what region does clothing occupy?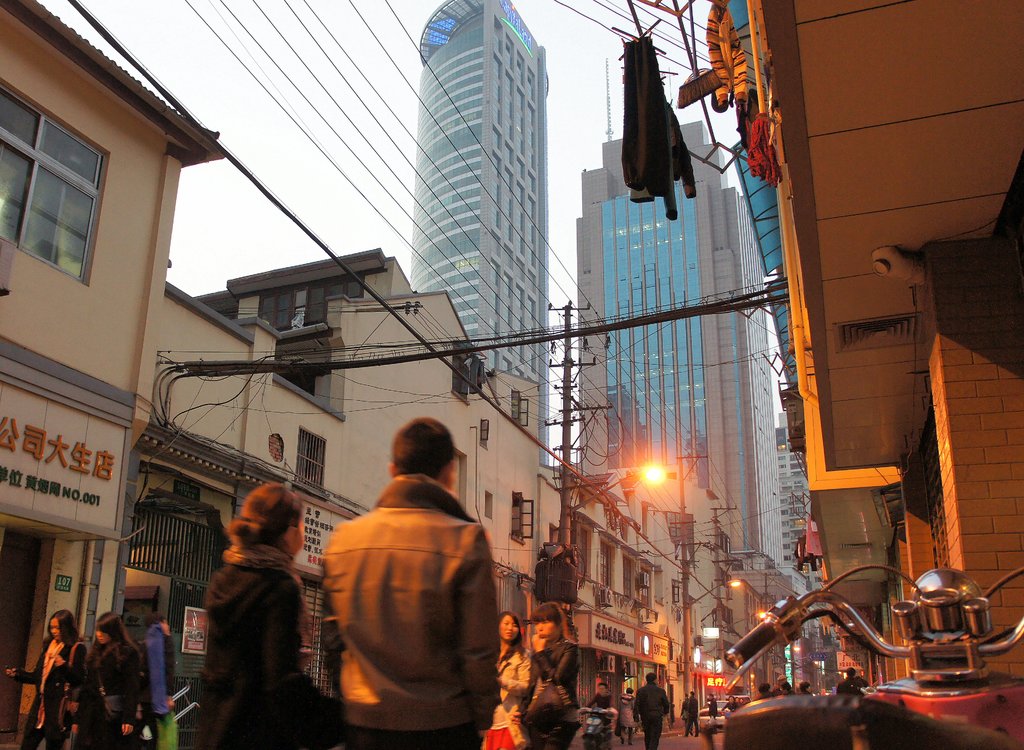
{"x1": 792, "y1": 534, "x2": 822, "y2": 573}.
